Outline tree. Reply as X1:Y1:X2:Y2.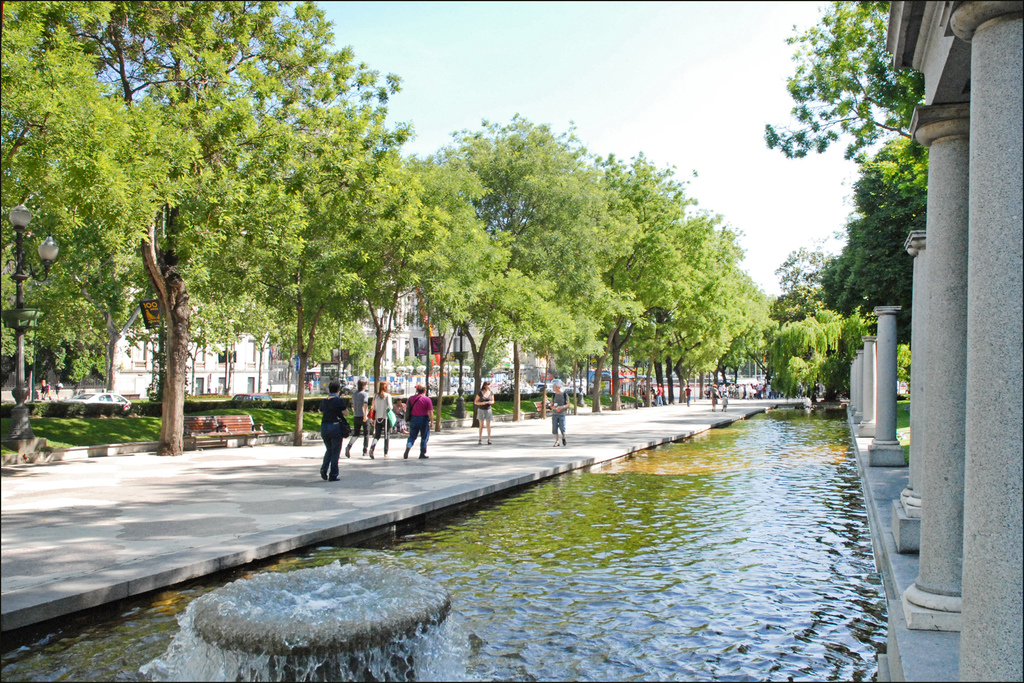
771:0:934:147.
